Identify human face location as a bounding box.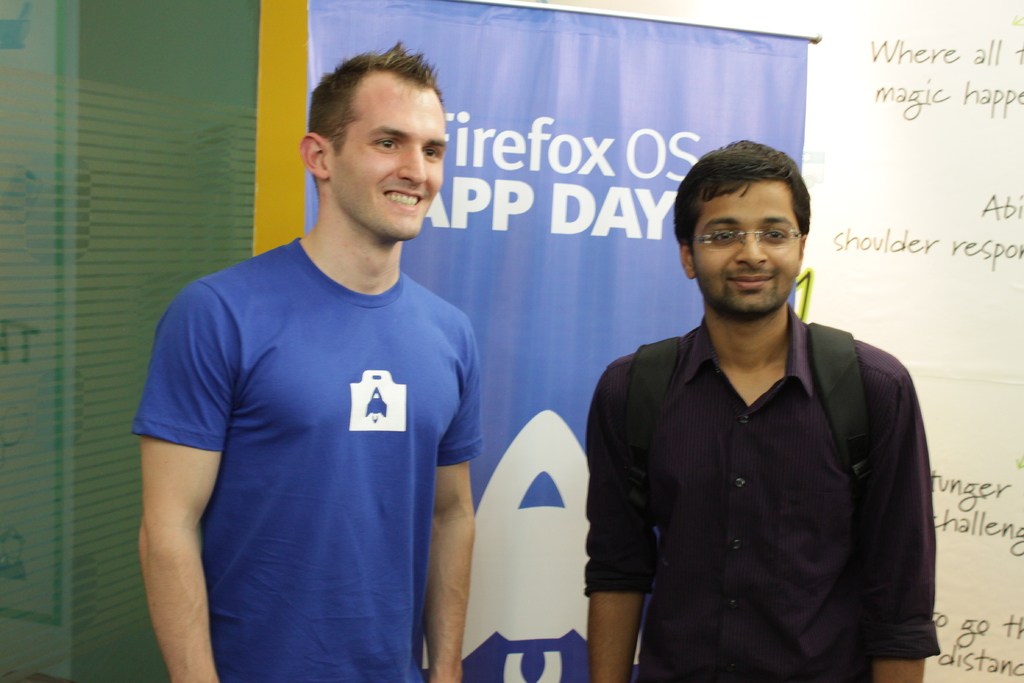
695:179:803:314.
